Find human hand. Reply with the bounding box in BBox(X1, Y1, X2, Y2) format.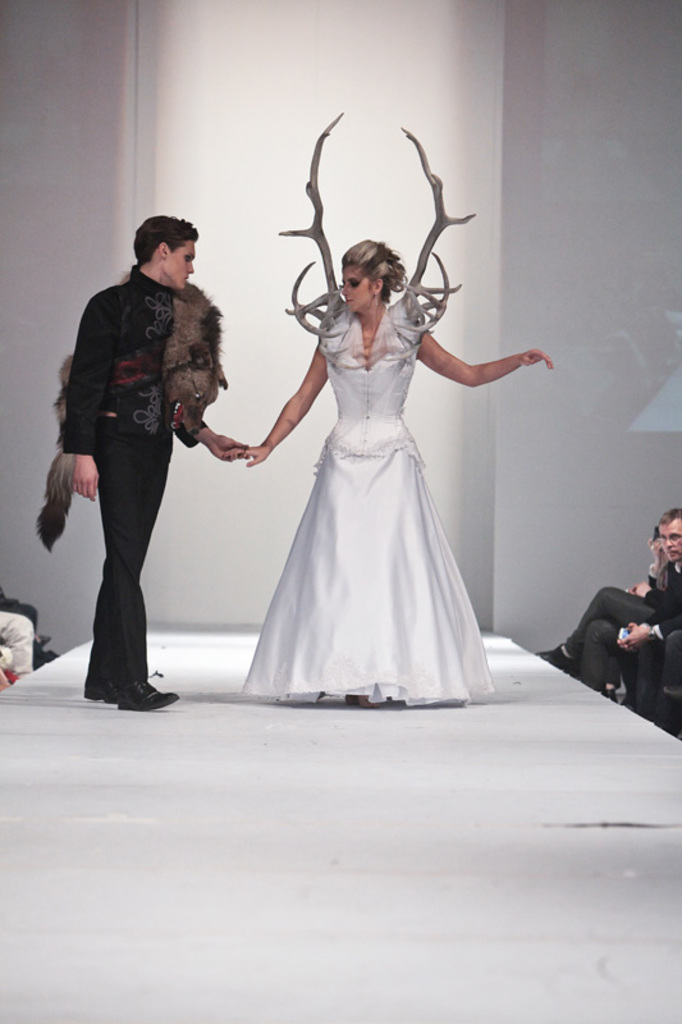
BBox(207, 431, 248, 462).
